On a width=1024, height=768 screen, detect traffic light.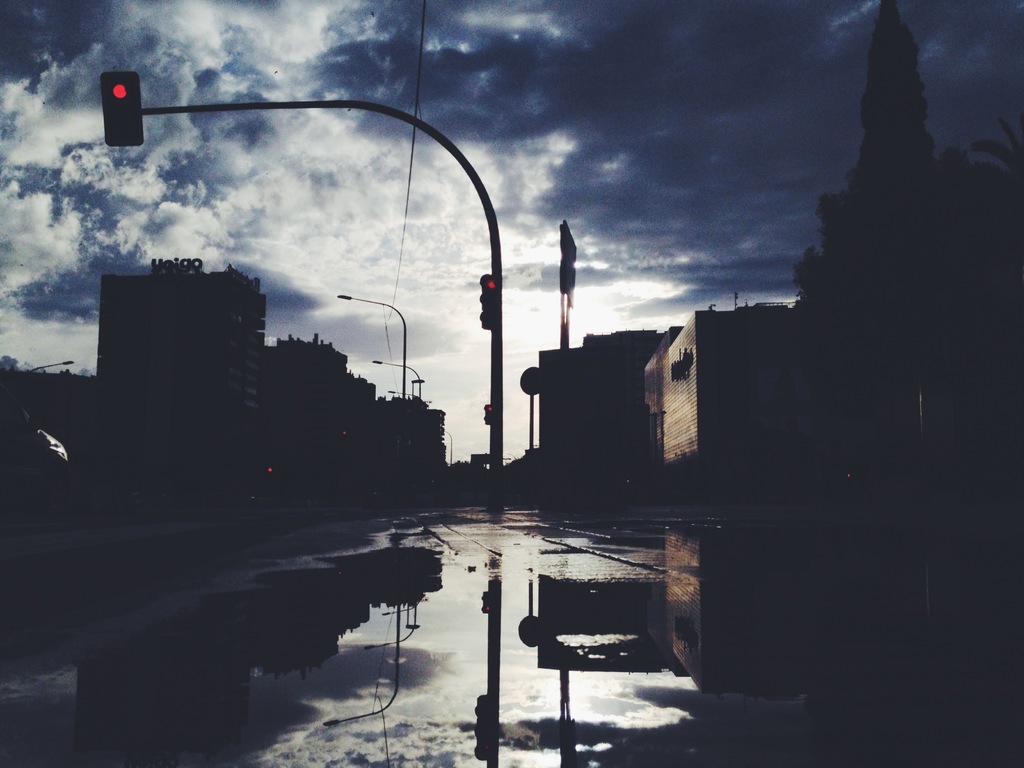
(x1=99, y1=70, x2=145, y2=148).
